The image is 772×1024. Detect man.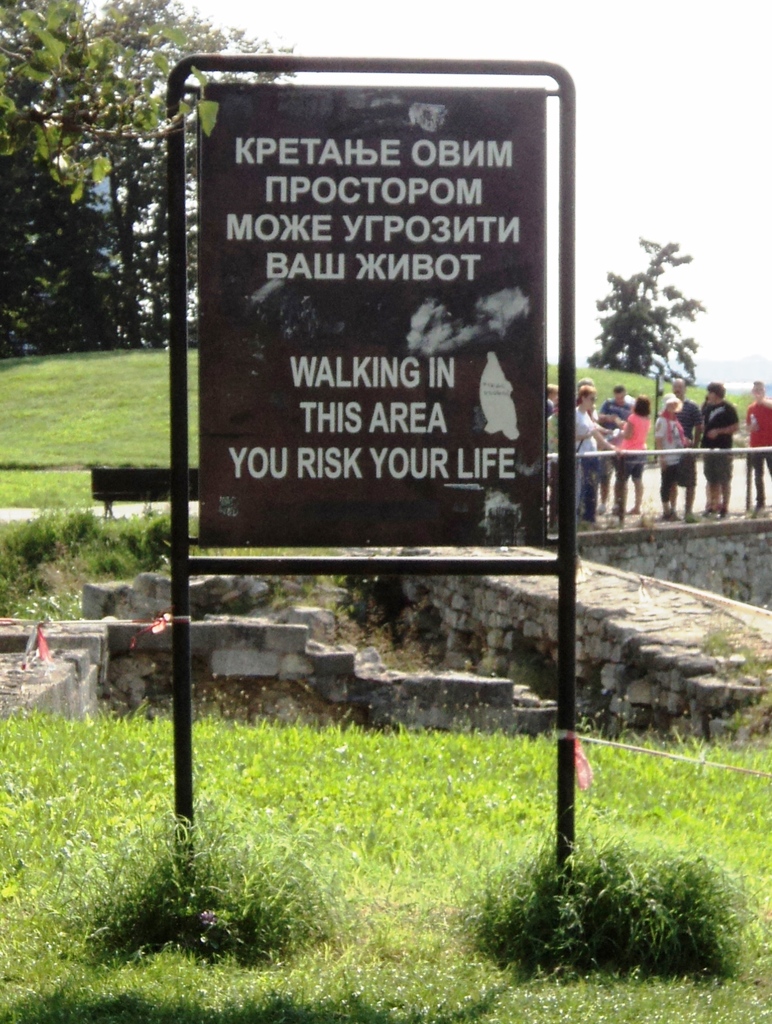
Detection: Rect(588, 383, 634, 518).
